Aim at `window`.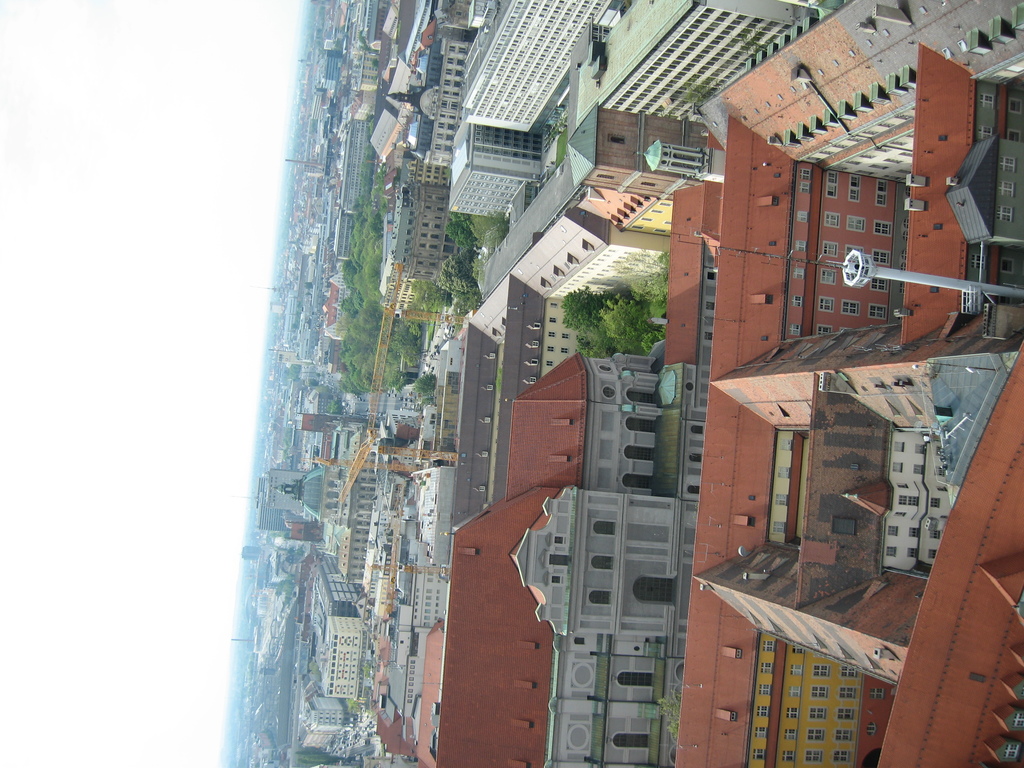
Aimed at {"x1": 593, "y1": 170, "x2": 612, "y2": 182}.
